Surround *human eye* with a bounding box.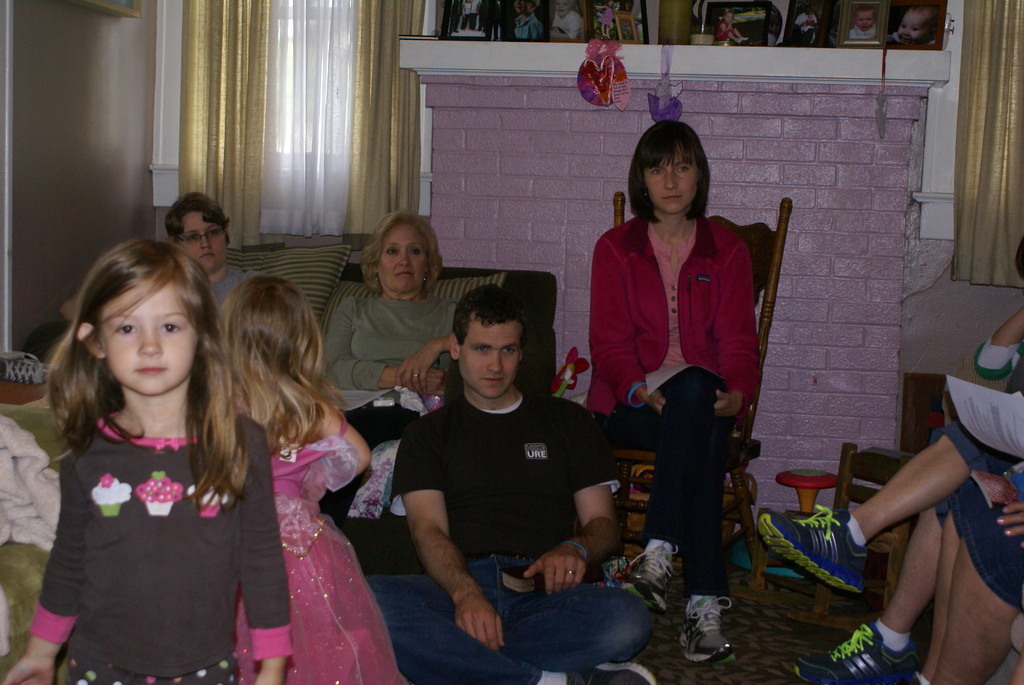
(159,319,187,338).
